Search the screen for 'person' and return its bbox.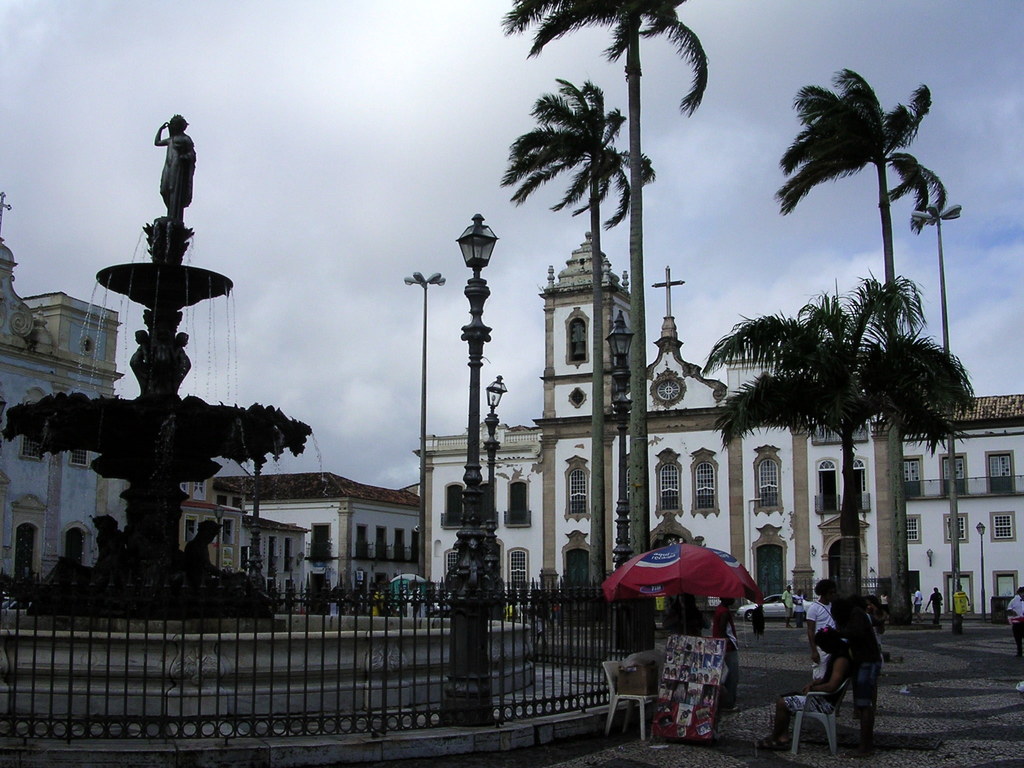
Found: region(186, 519, 215, 585).
